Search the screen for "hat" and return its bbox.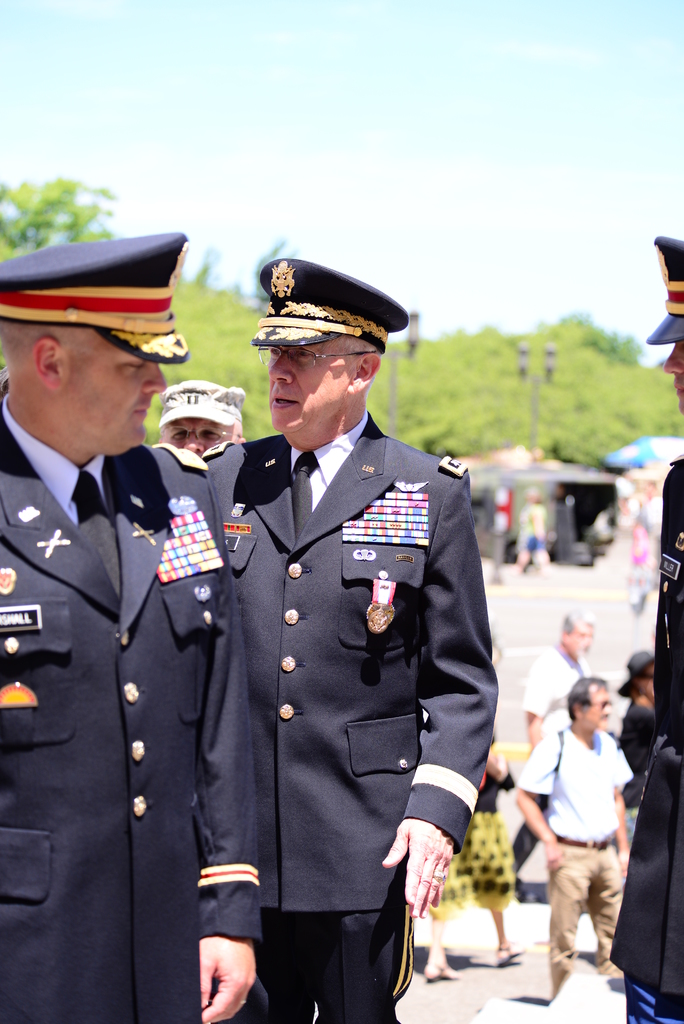
Found: bbox(638, 237, 683, 348).
